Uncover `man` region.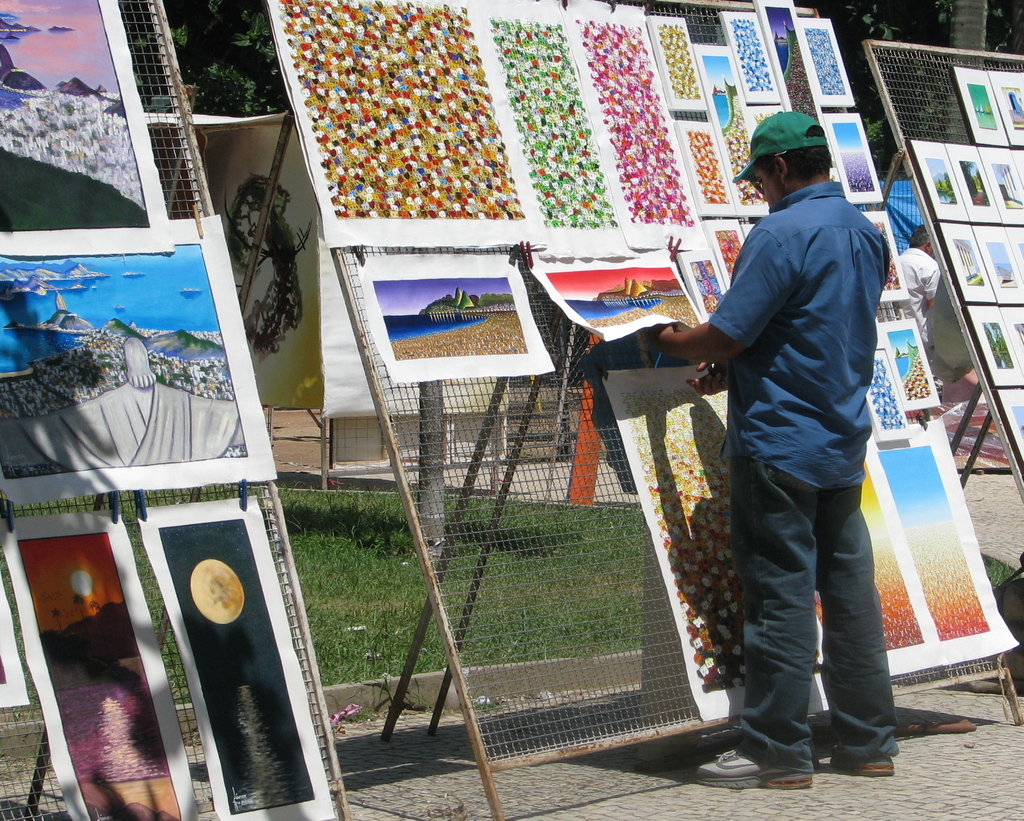
Uncovered: left=660, top=118, right=894, bottom=790.
